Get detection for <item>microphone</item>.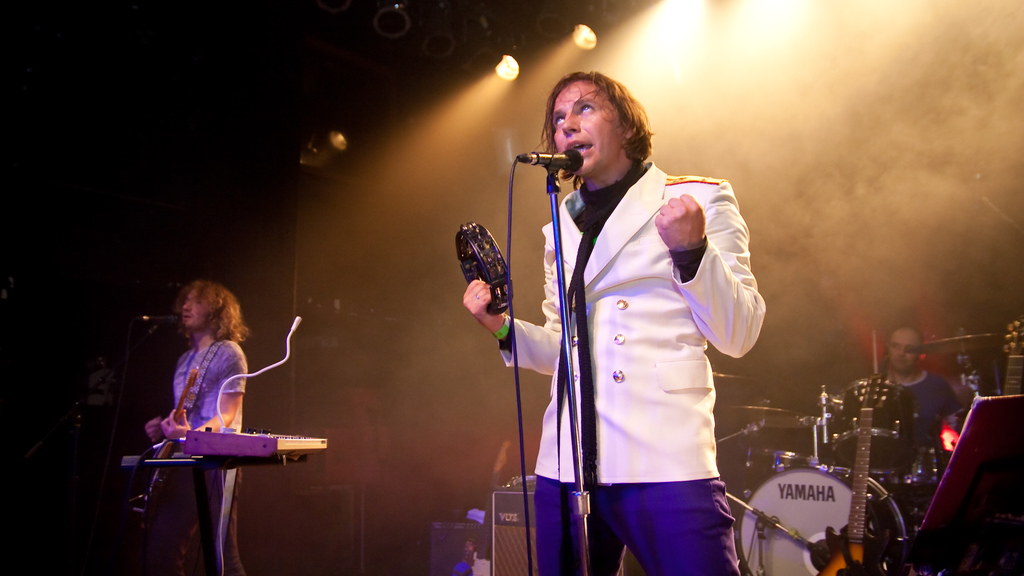
Detection: (136,315,182,325).
